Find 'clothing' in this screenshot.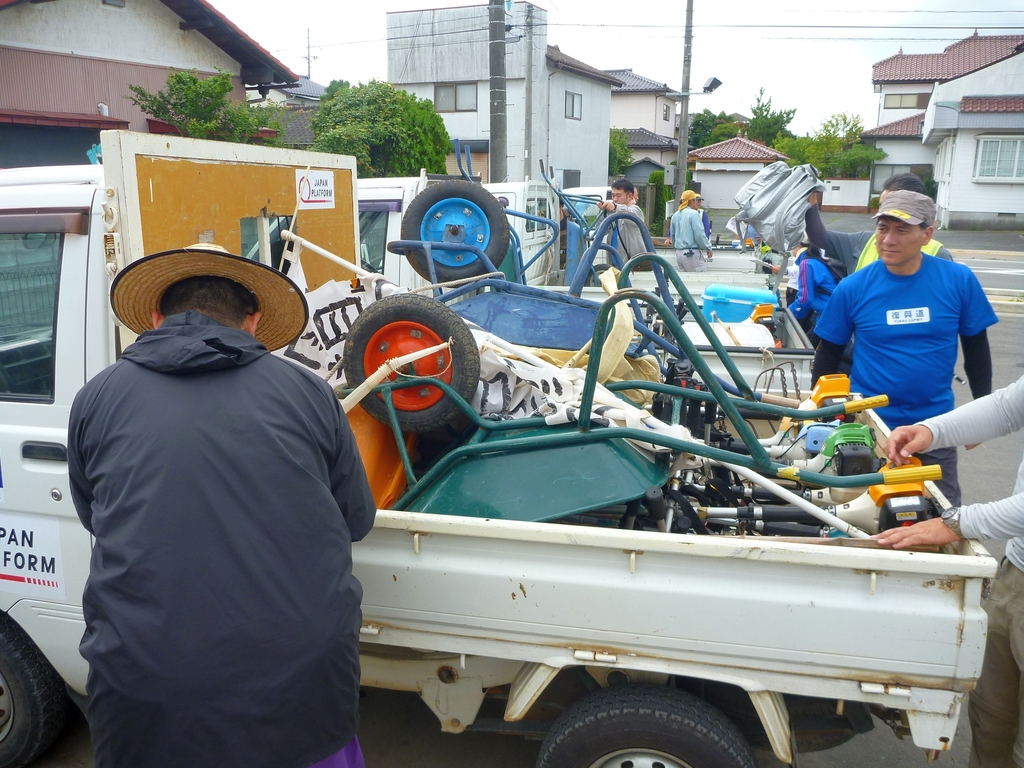
The bounding box for 'clothing' is [815,250,1004,502].
